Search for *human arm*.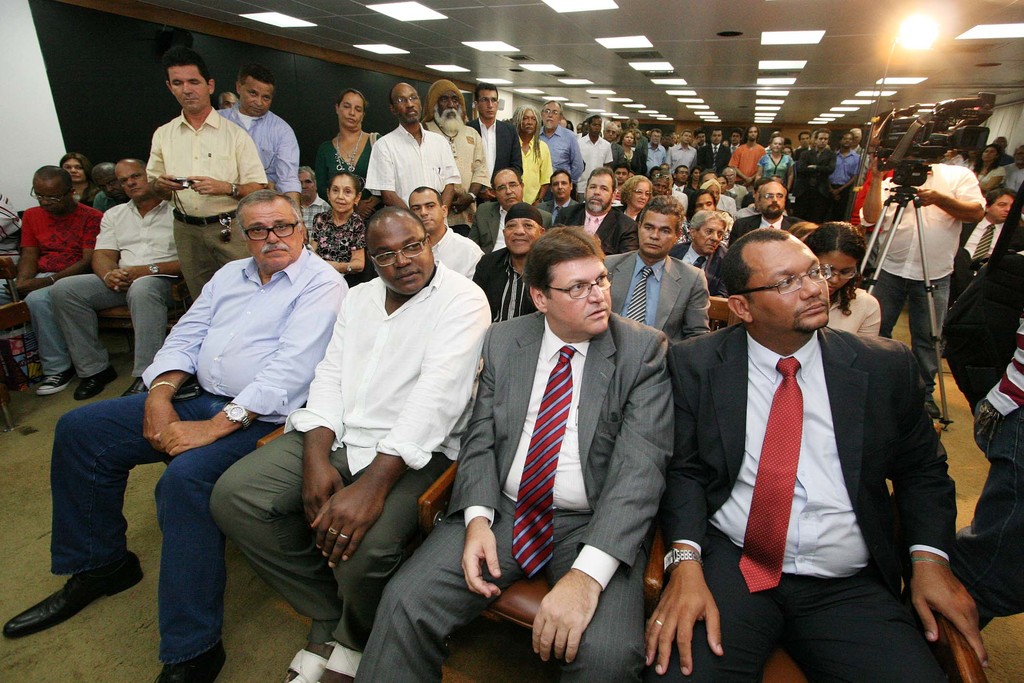
Found at BBox(148, 282, 340, 458).
